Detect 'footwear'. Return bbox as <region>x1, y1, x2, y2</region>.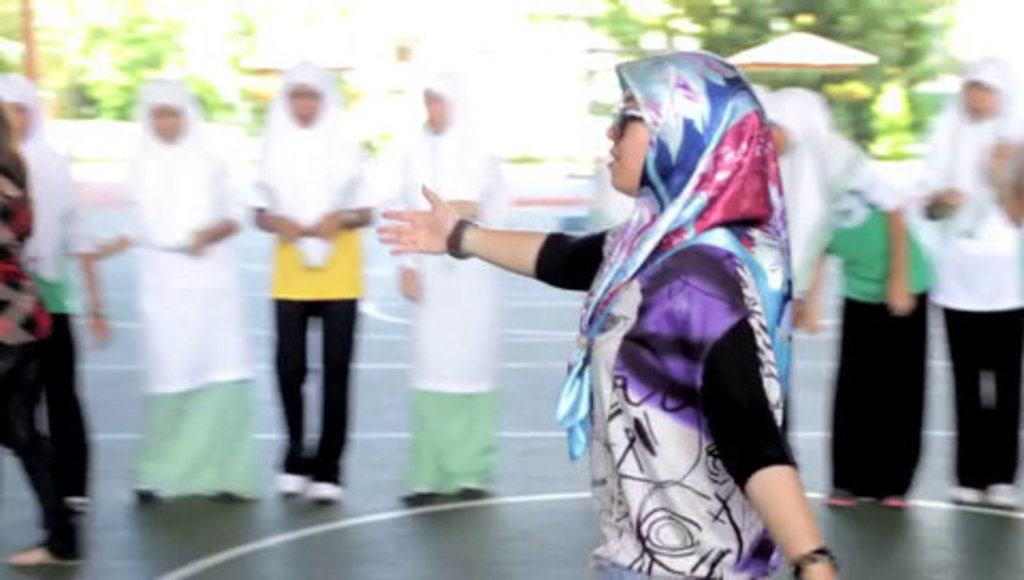
<region>828, 490, 858, 505</region>.
